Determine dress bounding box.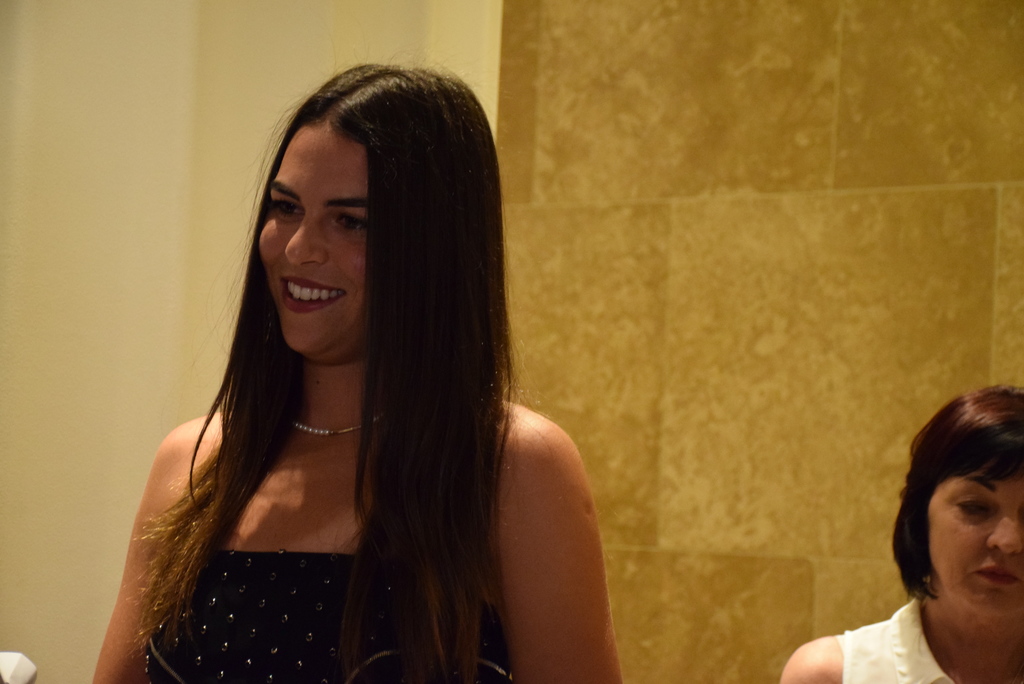
Determined: [146,551,511,683].
